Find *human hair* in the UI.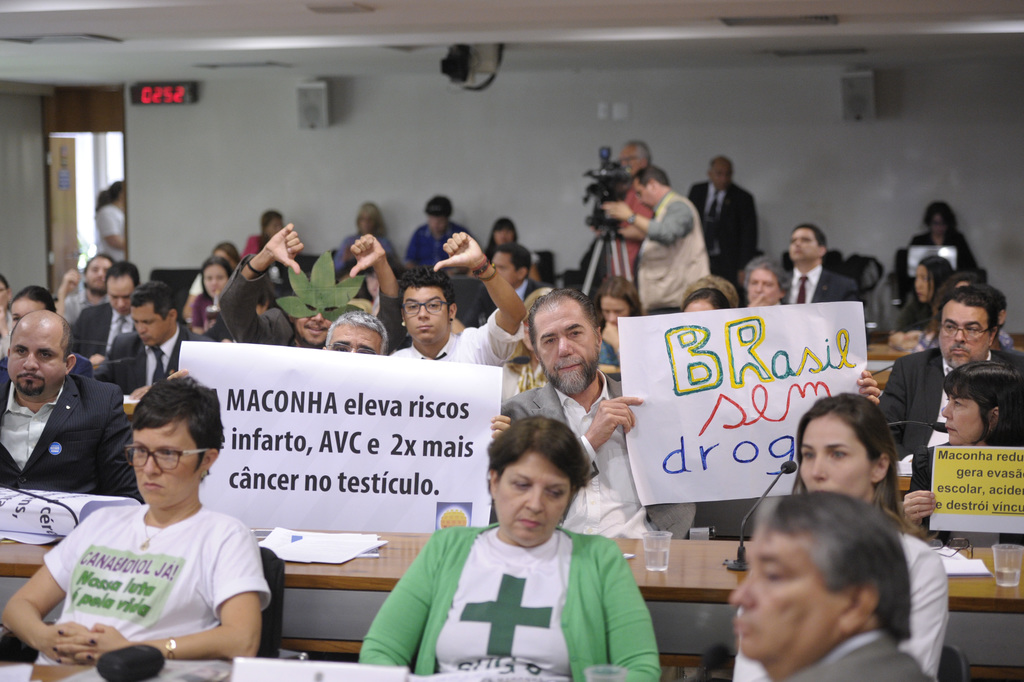
UI element at 356:199:387:230.
